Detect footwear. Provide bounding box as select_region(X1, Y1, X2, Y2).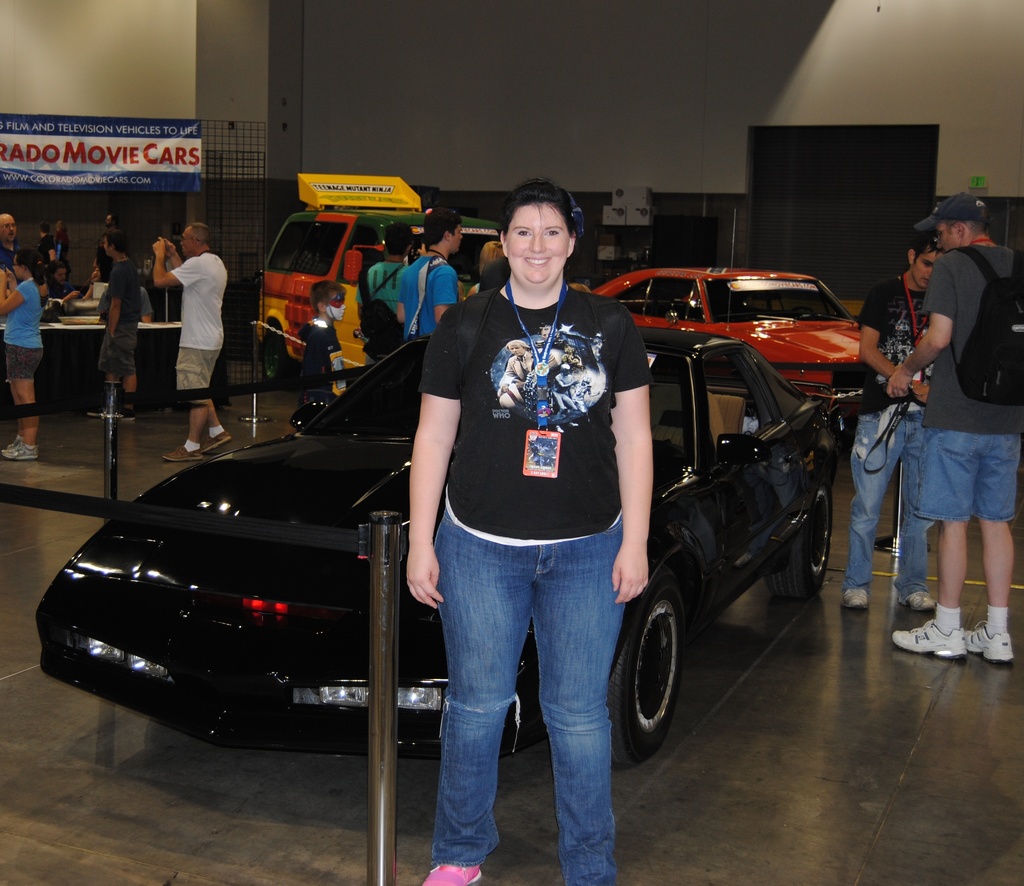
select_region(838, 584, 872, 610).
